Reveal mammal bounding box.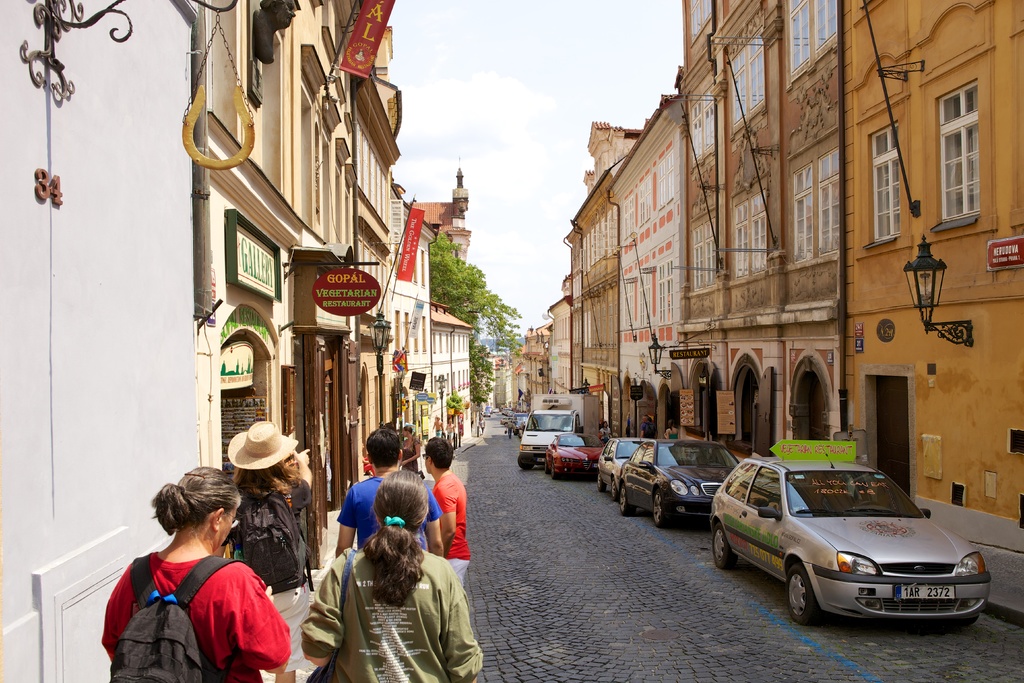
Revealed: box=[666, 421, 680, 438].
